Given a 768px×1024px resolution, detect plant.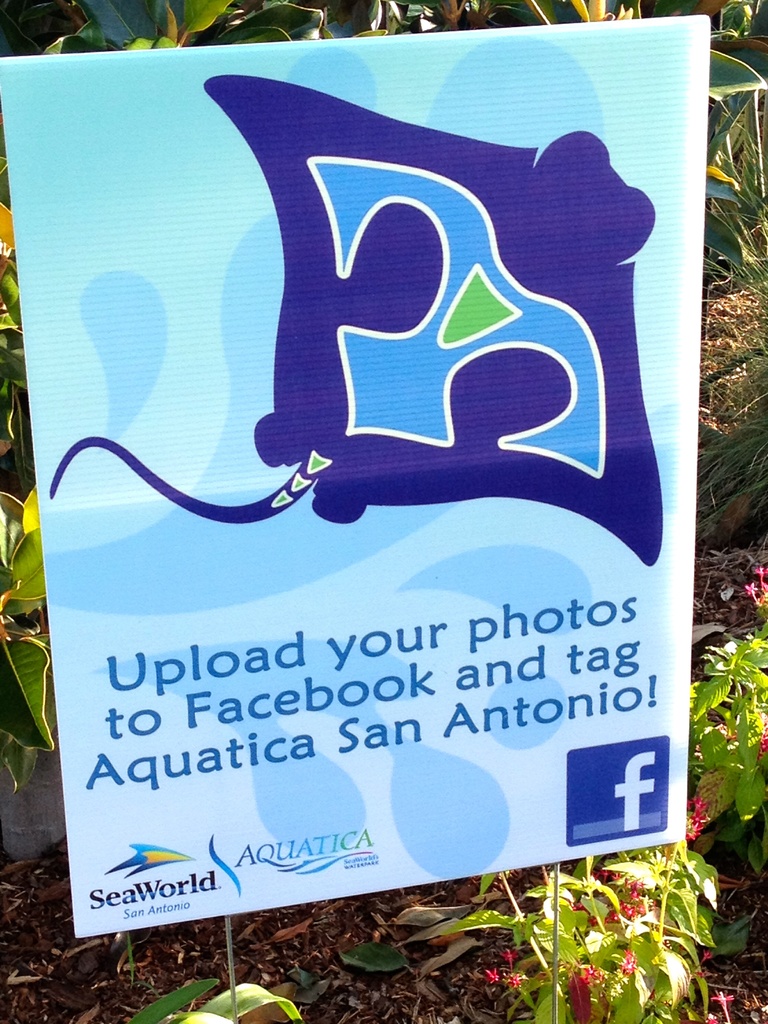
pyautogui.locateOnScreen(0, 0, 749, 806).
